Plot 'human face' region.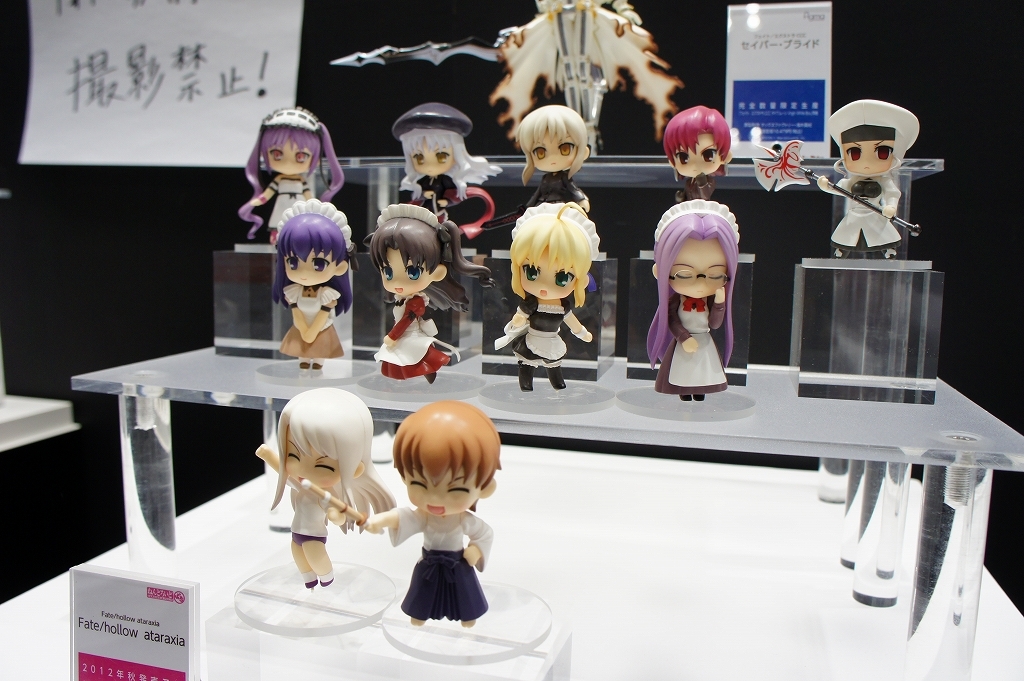
Plotted at 672,132,721,180.
